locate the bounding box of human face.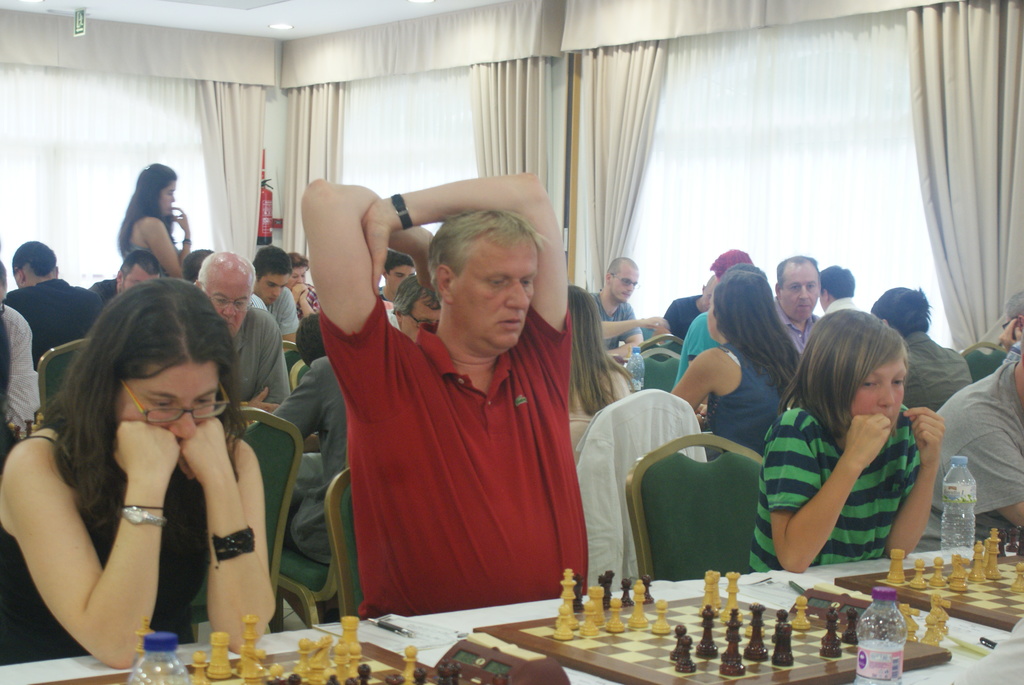
Bounding box: region(702, 279, 719, 311).
